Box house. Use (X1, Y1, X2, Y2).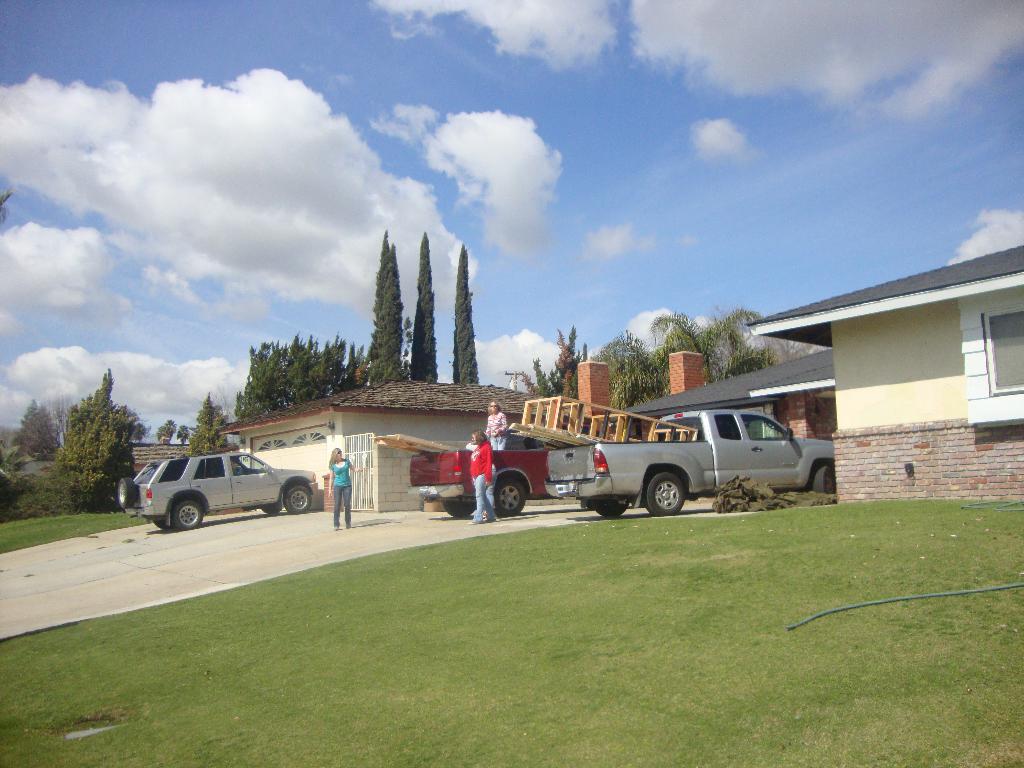
(735, 241, 1023, 506).
